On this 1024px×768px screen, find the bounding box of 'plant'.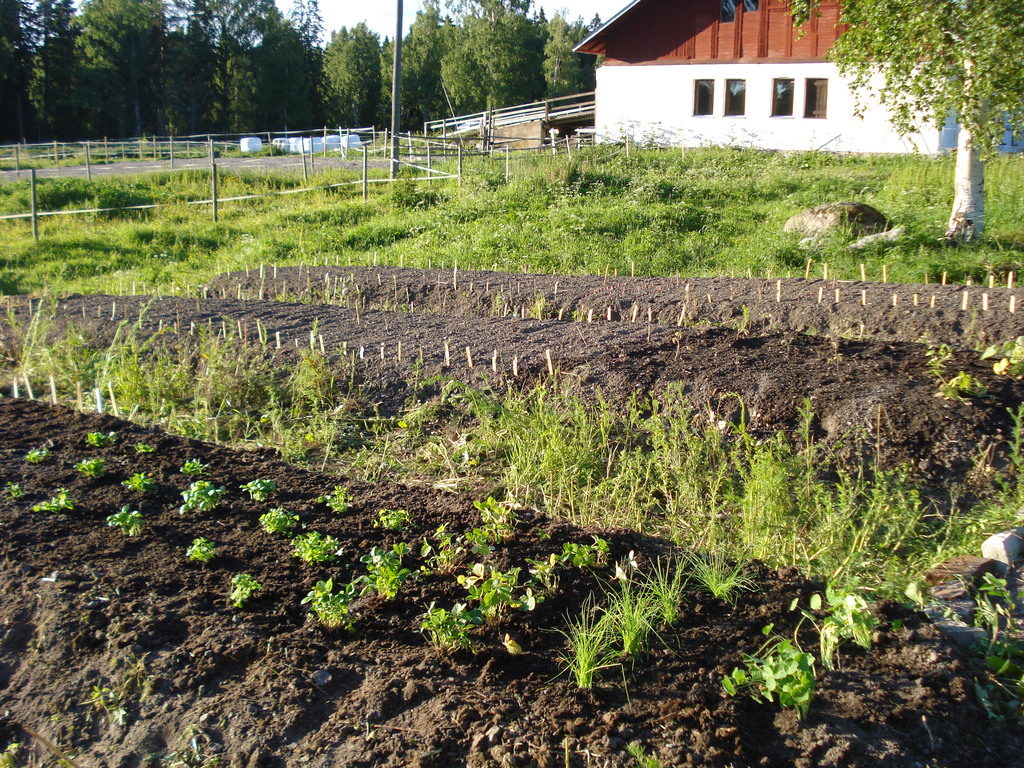
Bounding box: (x1=517, y1=582, x2=547, y2=619).
